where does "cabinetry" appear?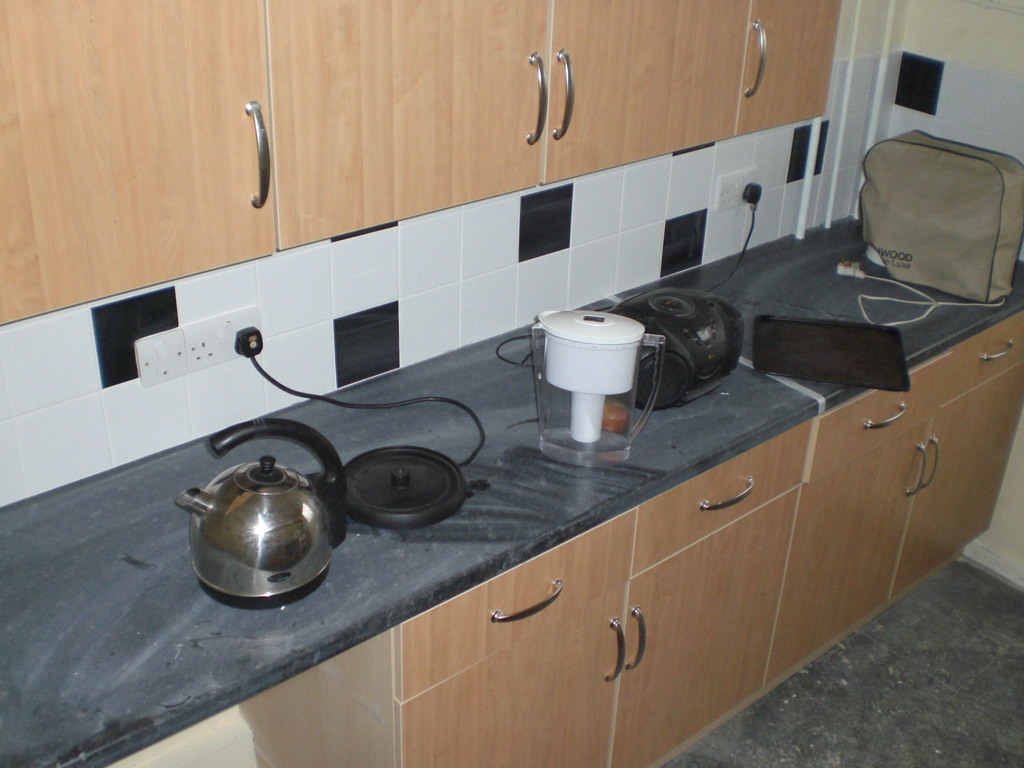
Appears at BBox(744, 0, 846, 140).
